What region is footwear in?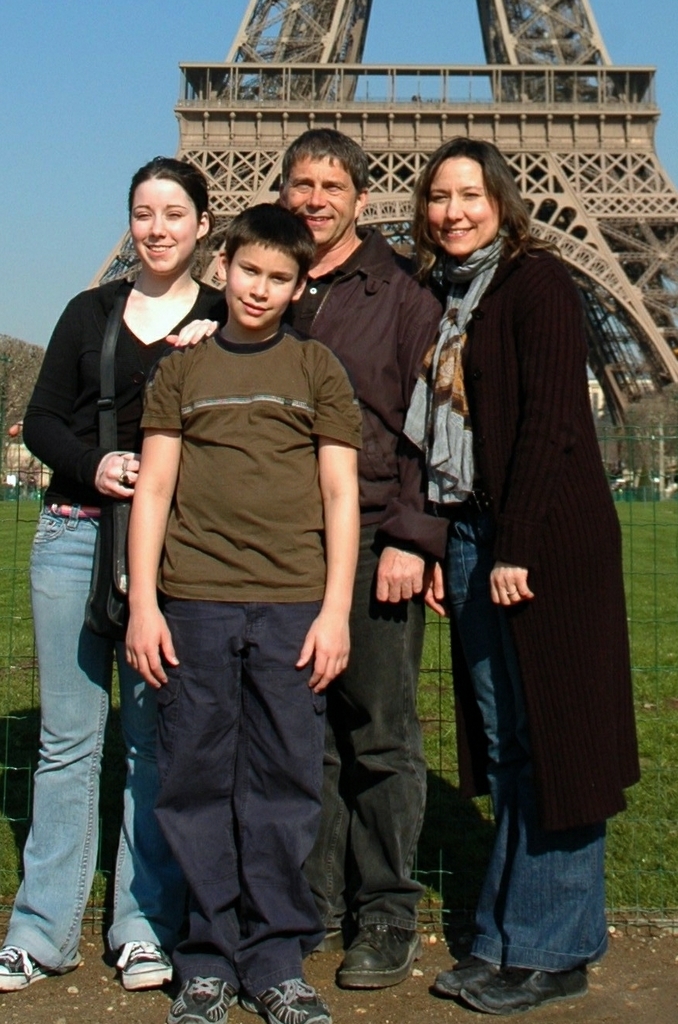
0,948,46,995.
